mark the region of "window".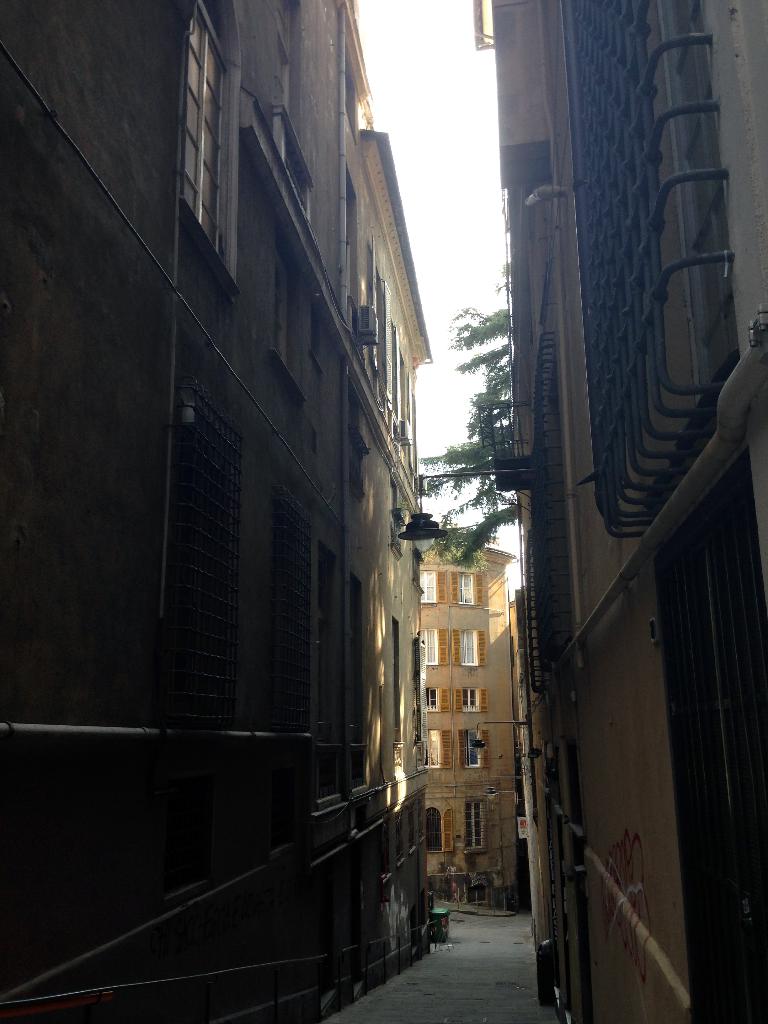
Region: 464:730:478:765.
